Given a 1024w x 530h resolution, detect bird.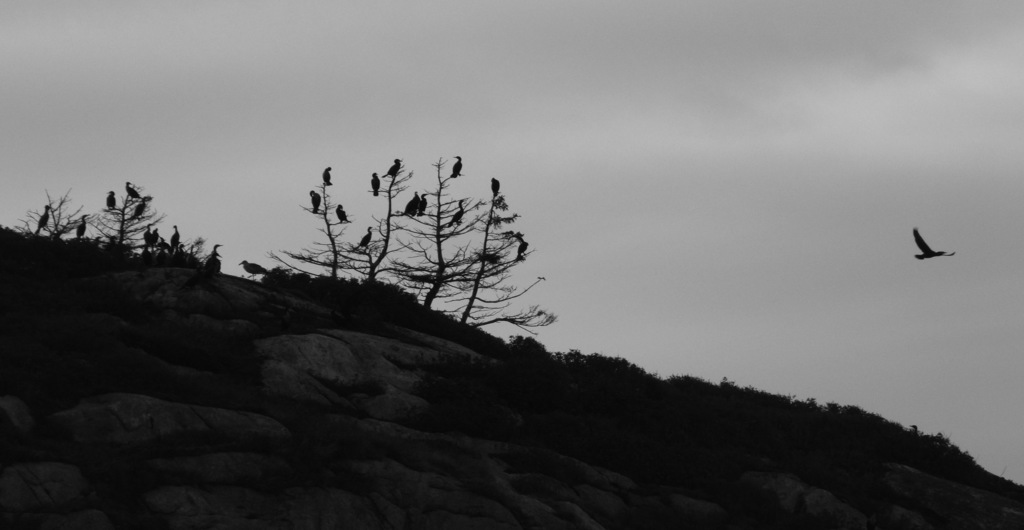
[left=404, top=187, right=423, bottom=213].
